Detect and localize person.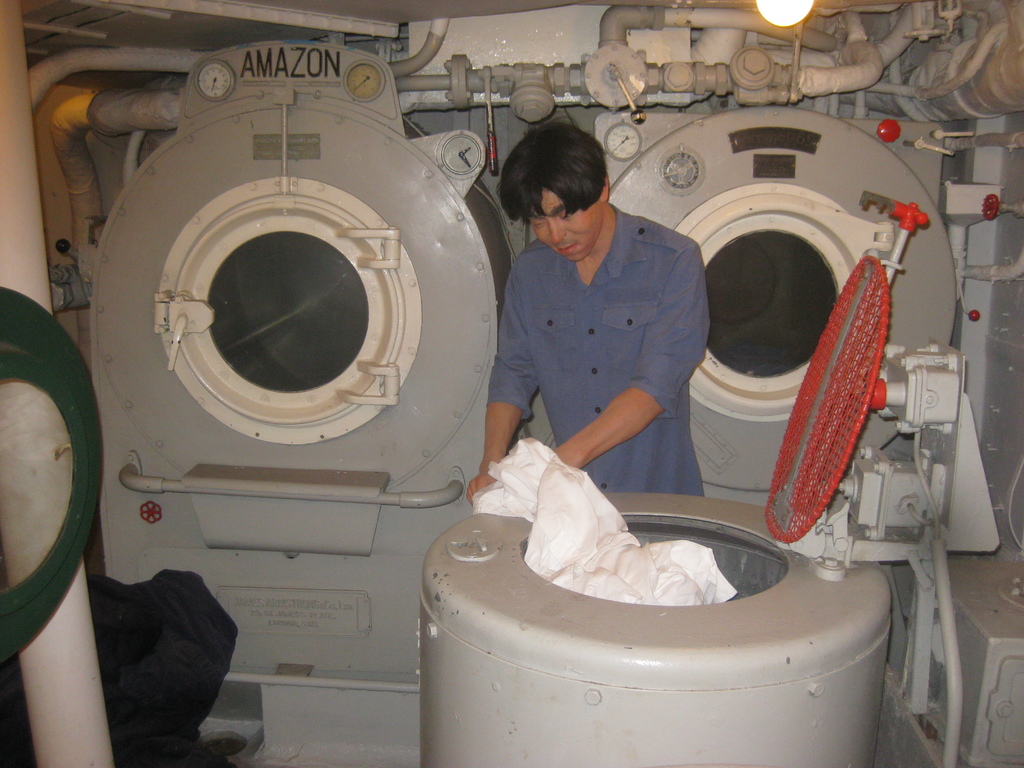
Localized at 479:135:723:532.
